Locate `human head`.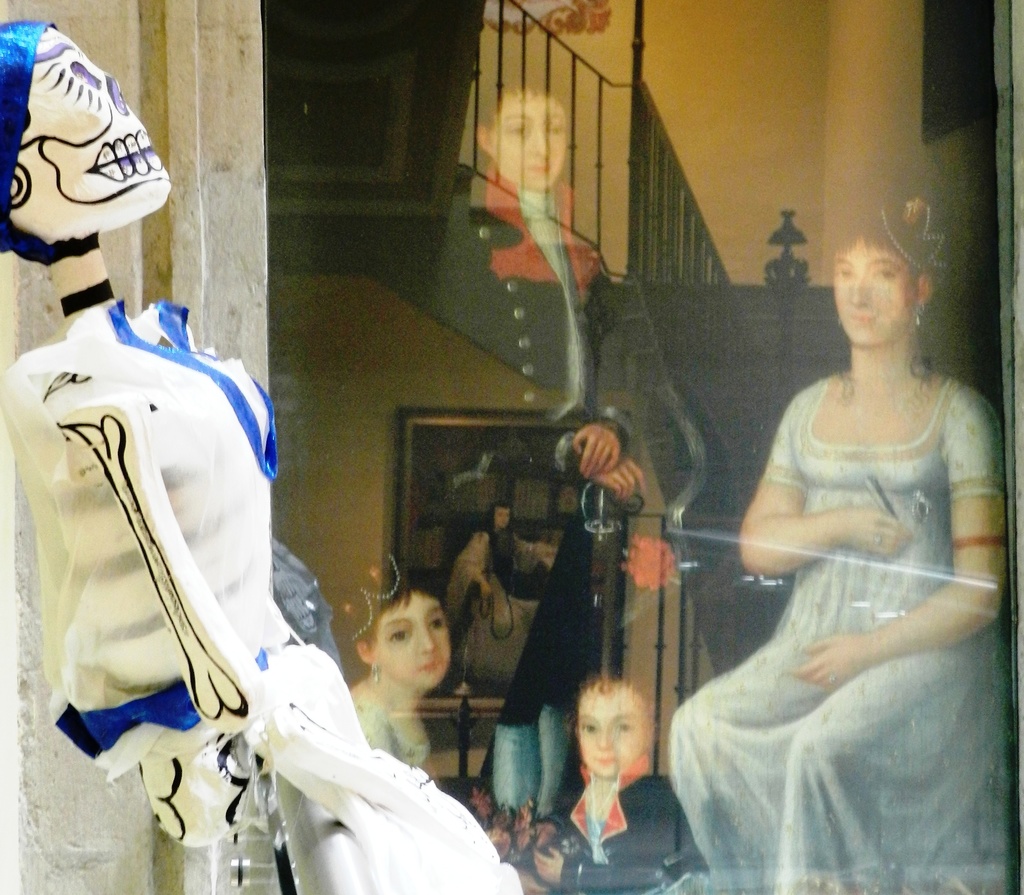
Bounding box: region(350, 577, 458, 693).
